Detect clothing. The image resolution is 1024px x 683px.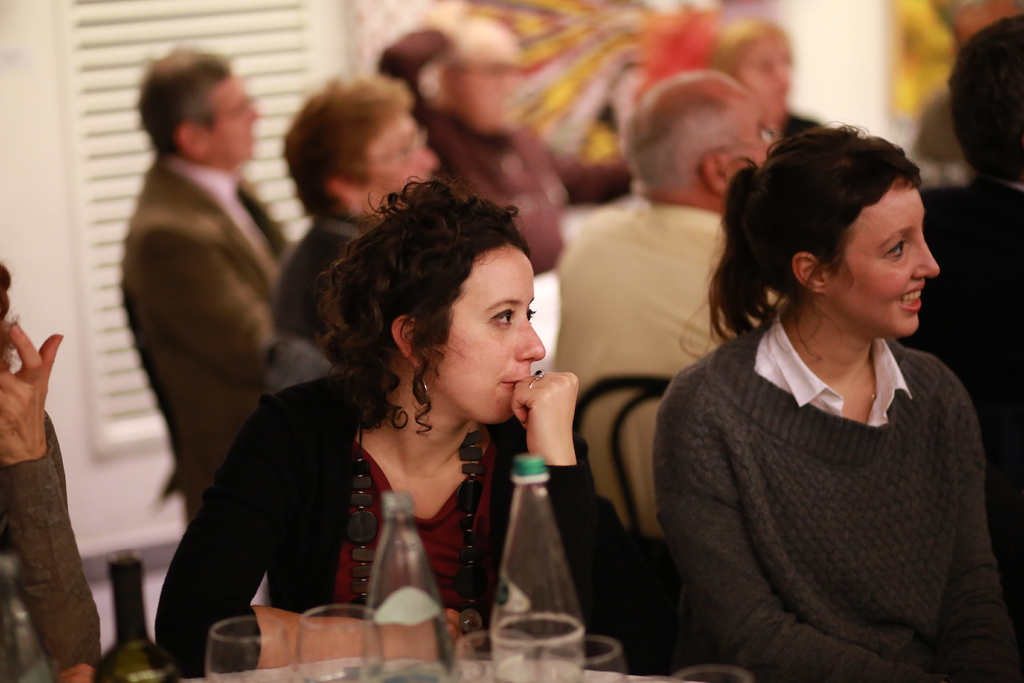
<bbox>264, 207, 374, 384</bbox>.
